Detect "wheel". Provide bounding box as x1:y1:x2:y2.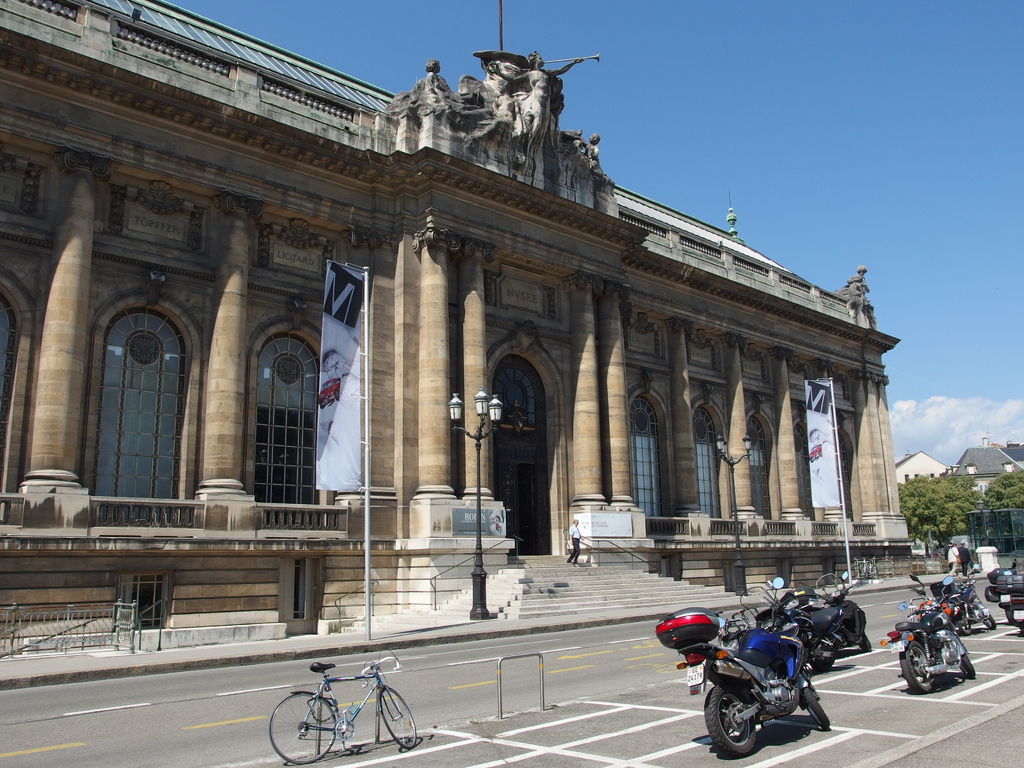
960:648:979:680.
